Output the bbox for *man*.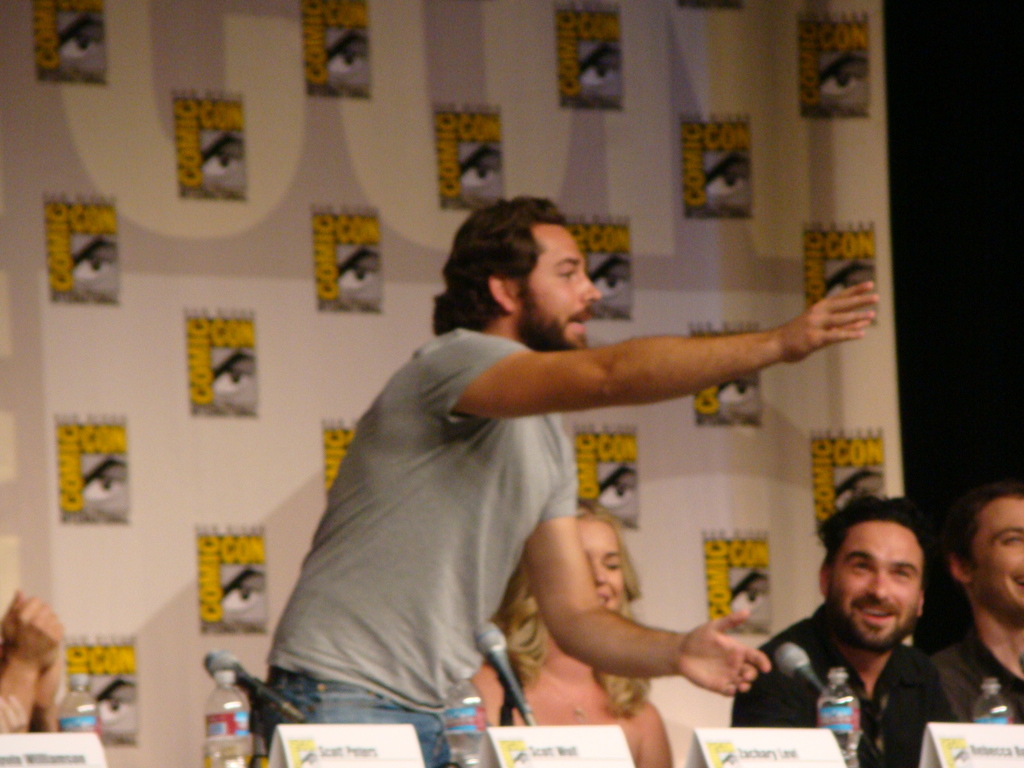
x1=923, y1=479, x2=1023, y2=767.
